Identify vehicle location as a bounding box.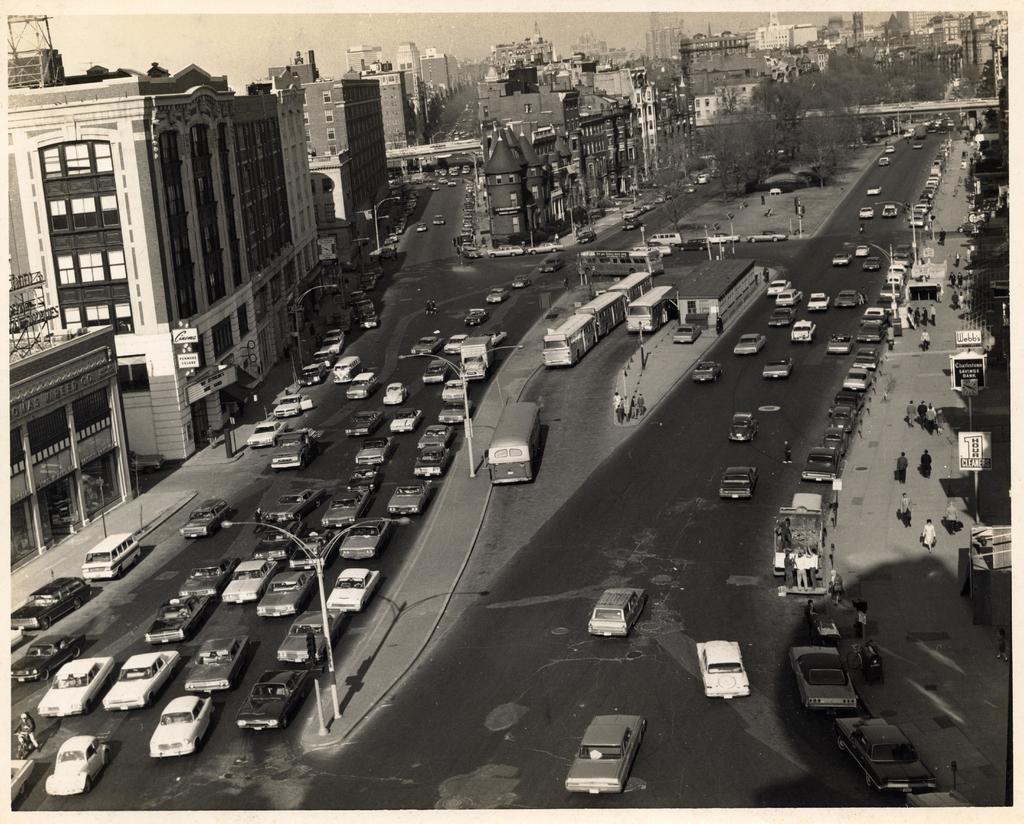
box=[216, 560, 277, 602].
